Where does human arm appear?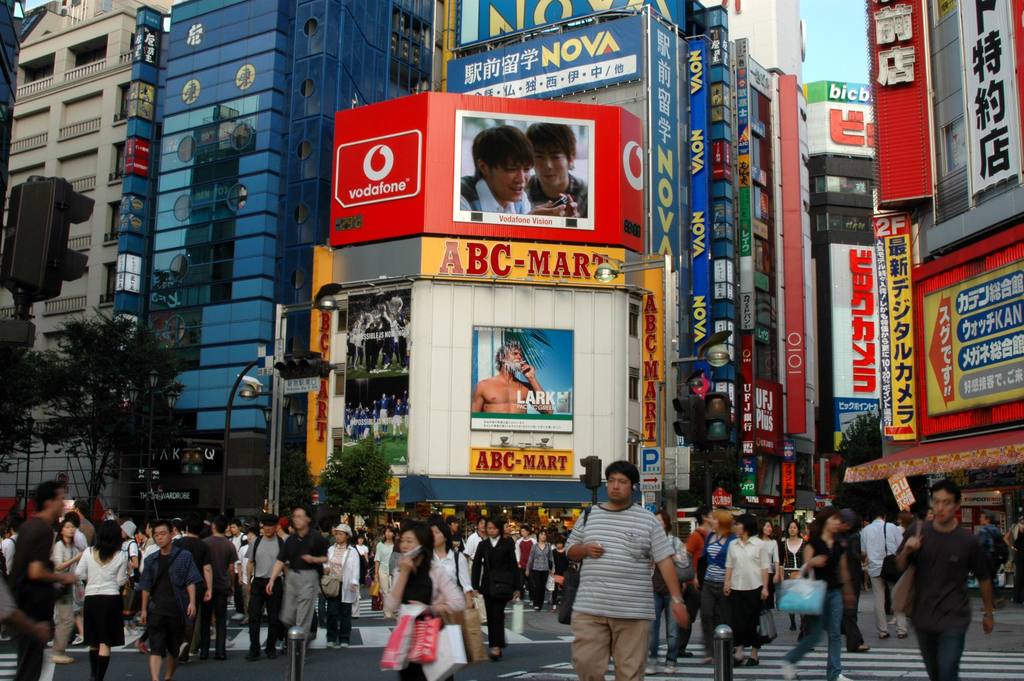
Appears at {"x1": 719, "y1": 552, "x2": 728, "y2": 594}.
